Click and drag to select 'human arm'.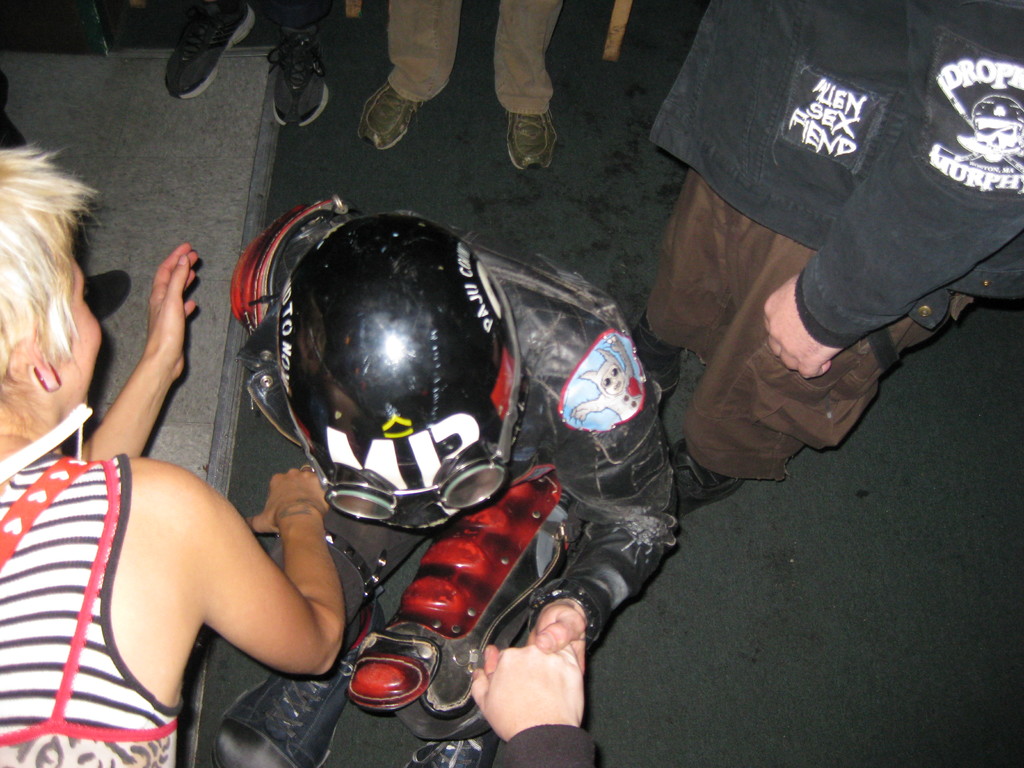
Selection: {"left": 467, "top": 636, "right": 598, "bottom": 767}.
